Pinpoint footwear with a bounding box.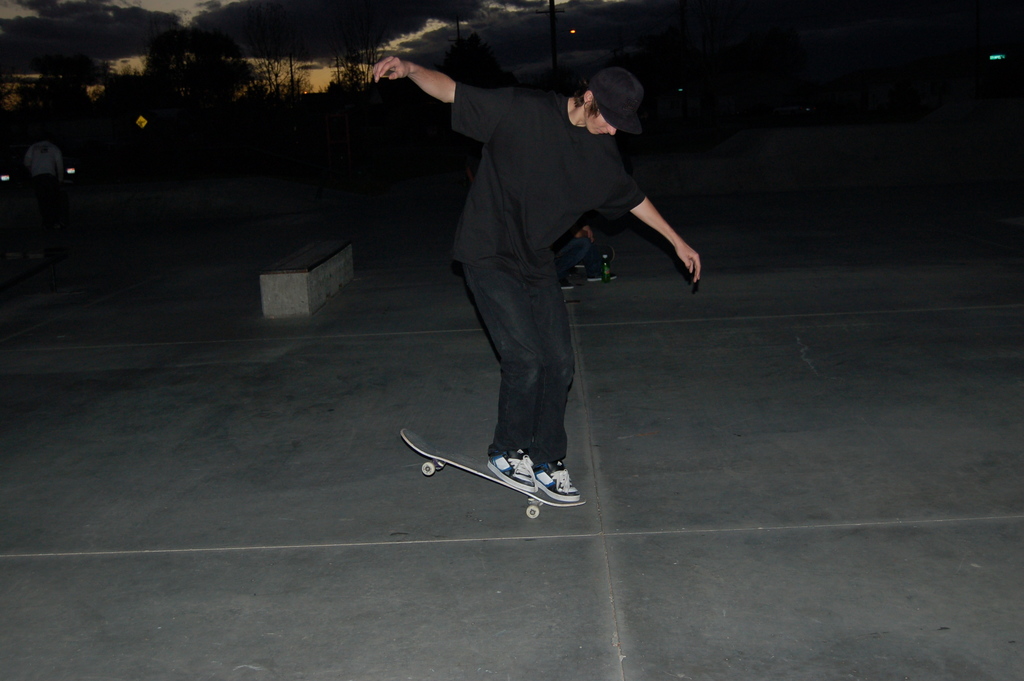
[489, 448, 539, 498].
